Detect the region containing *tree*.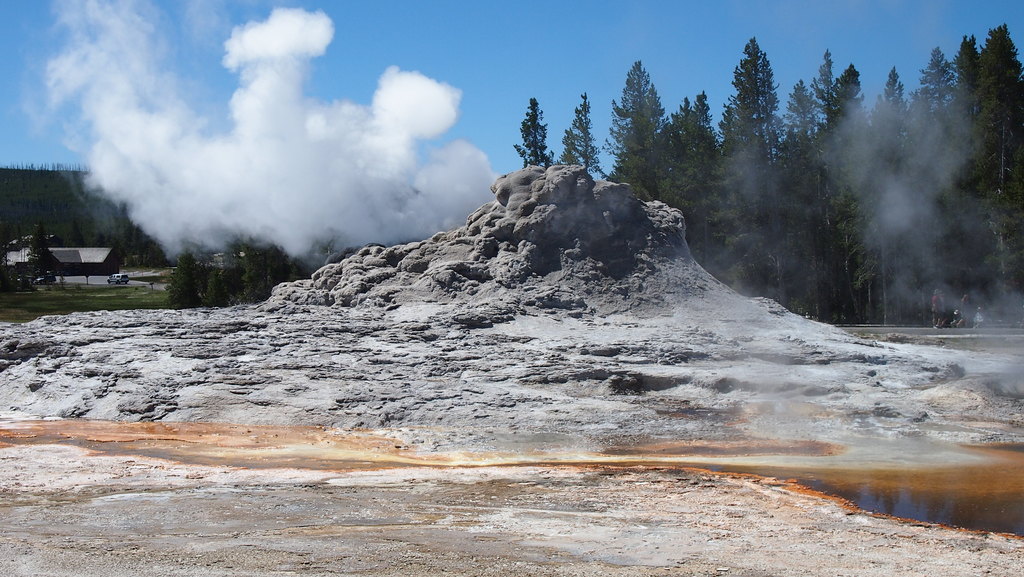
506,92,556,168.
